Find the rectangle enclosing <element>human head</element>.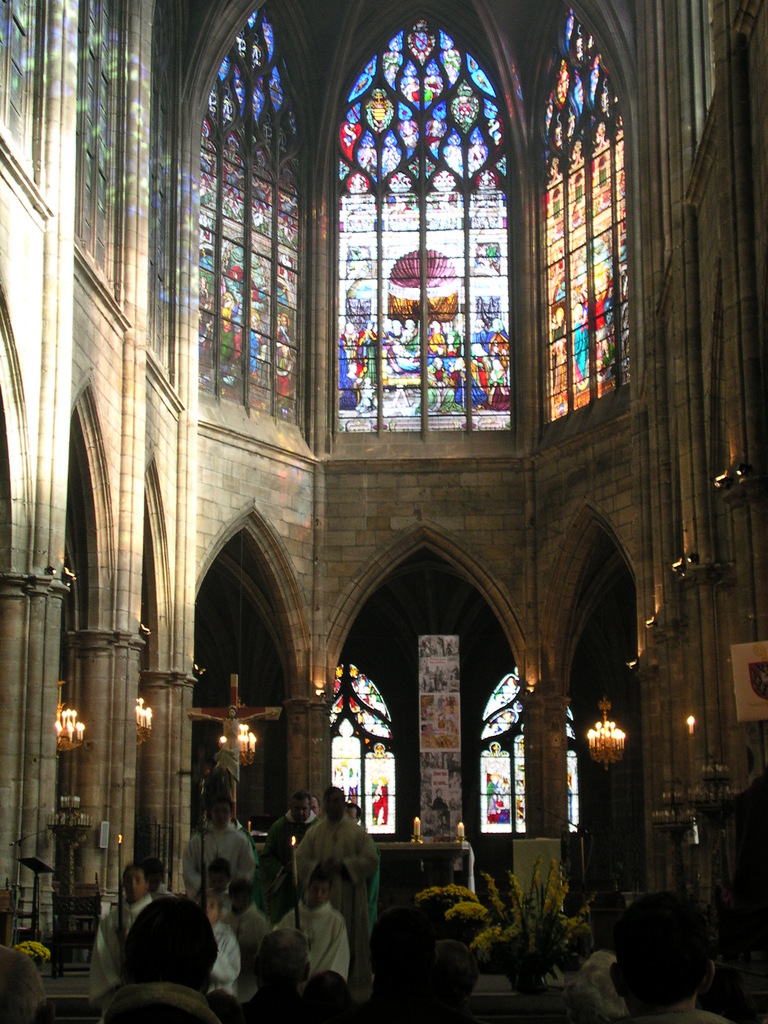
[227,877,253,909].
